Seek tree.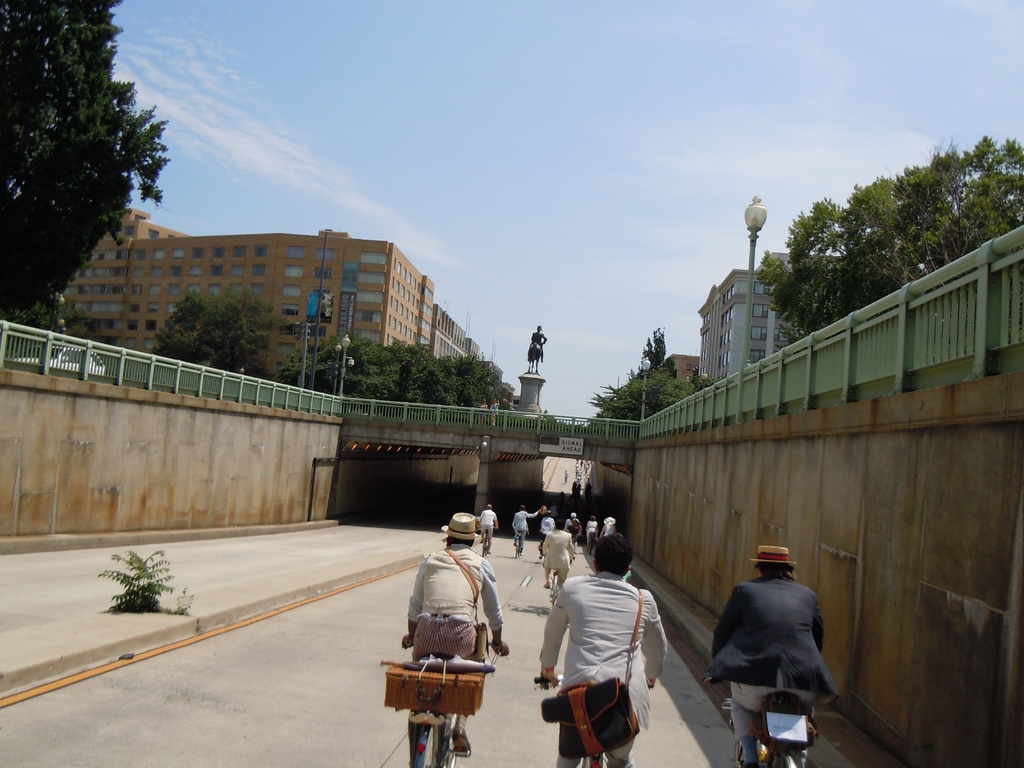
bbox=[152, 287, 305, 379].
